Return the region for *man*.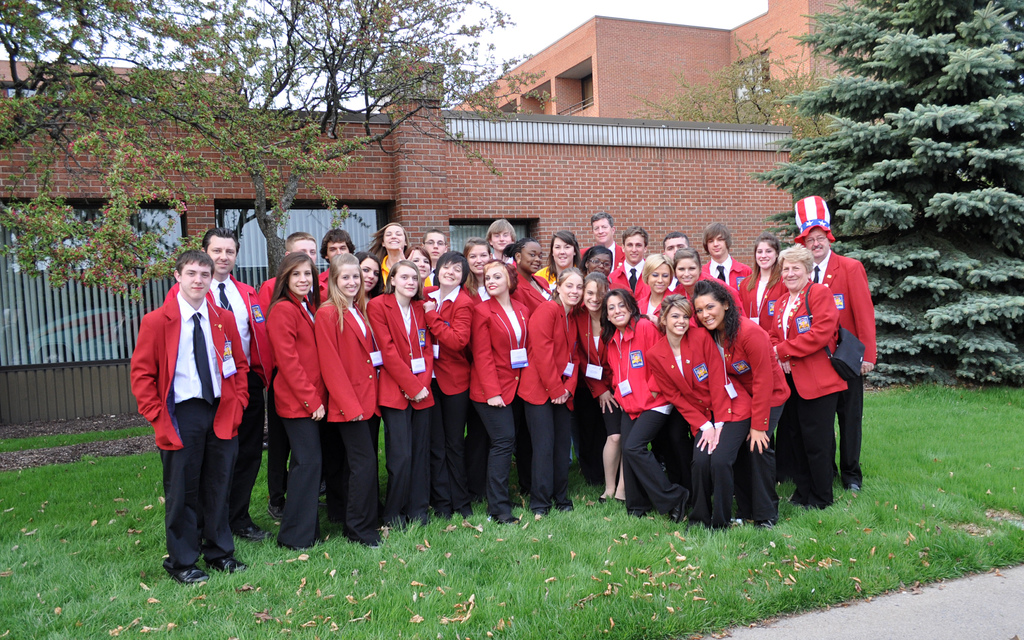
<box>207,203,268,558</box>.
